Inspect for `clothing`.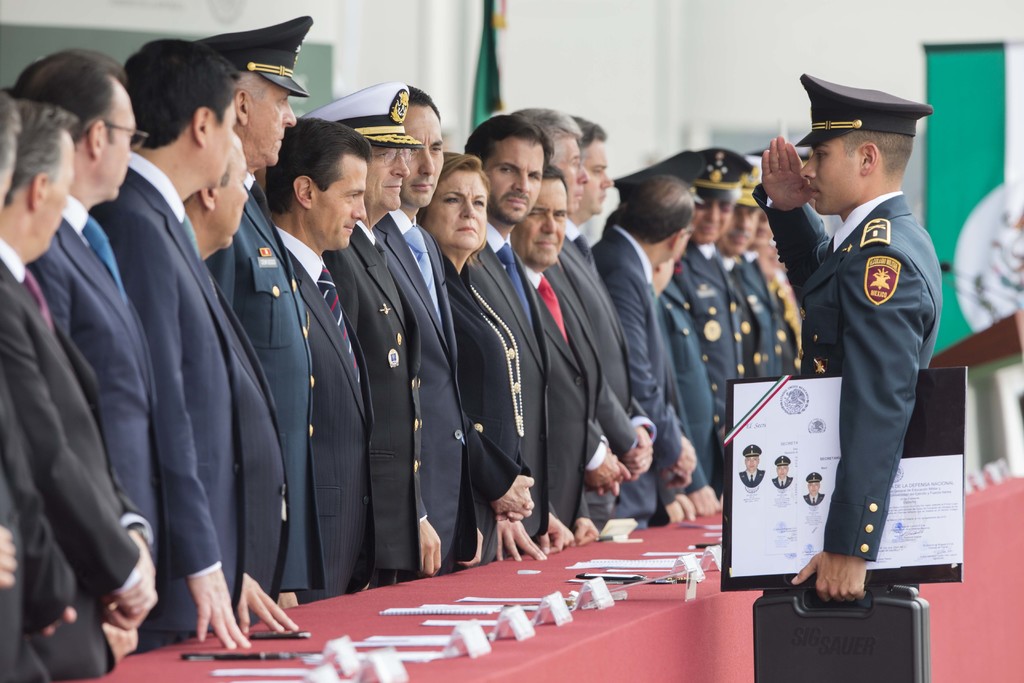
Inspection: locate(320, 217, 429, 591).
